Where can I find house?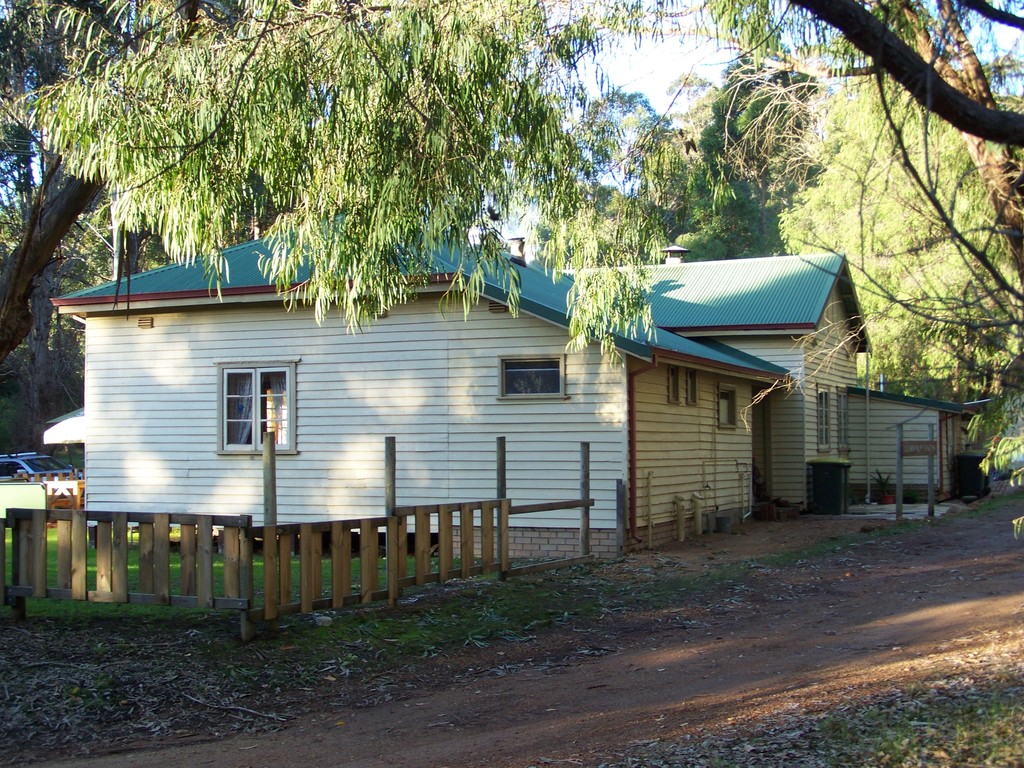
You can find it at [52,210,871,596].
